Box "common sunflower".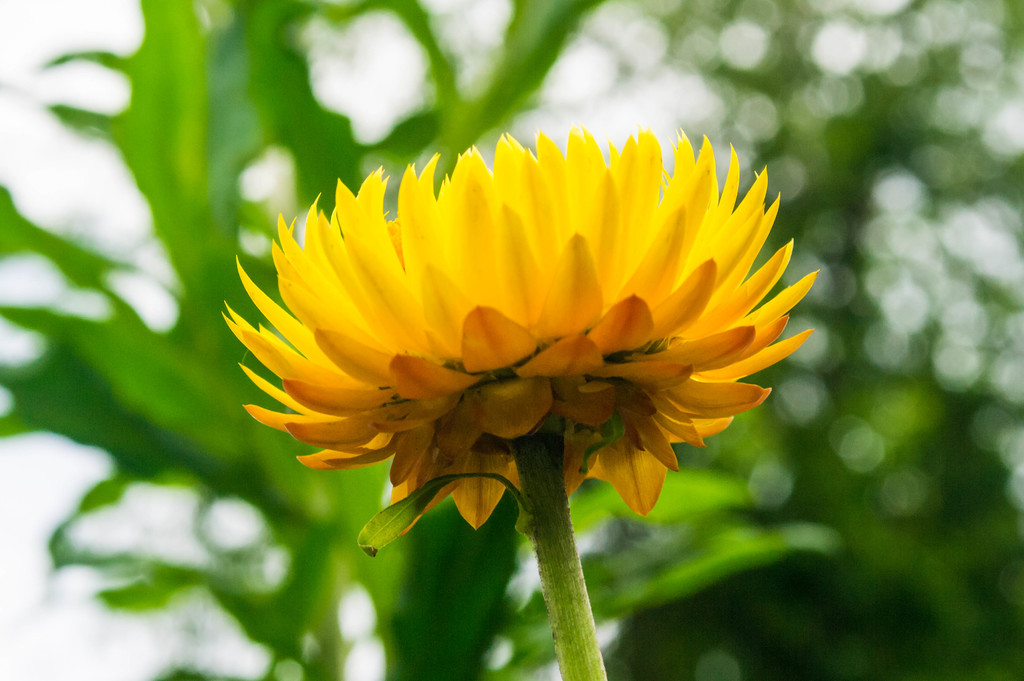
224,136,844,525.
